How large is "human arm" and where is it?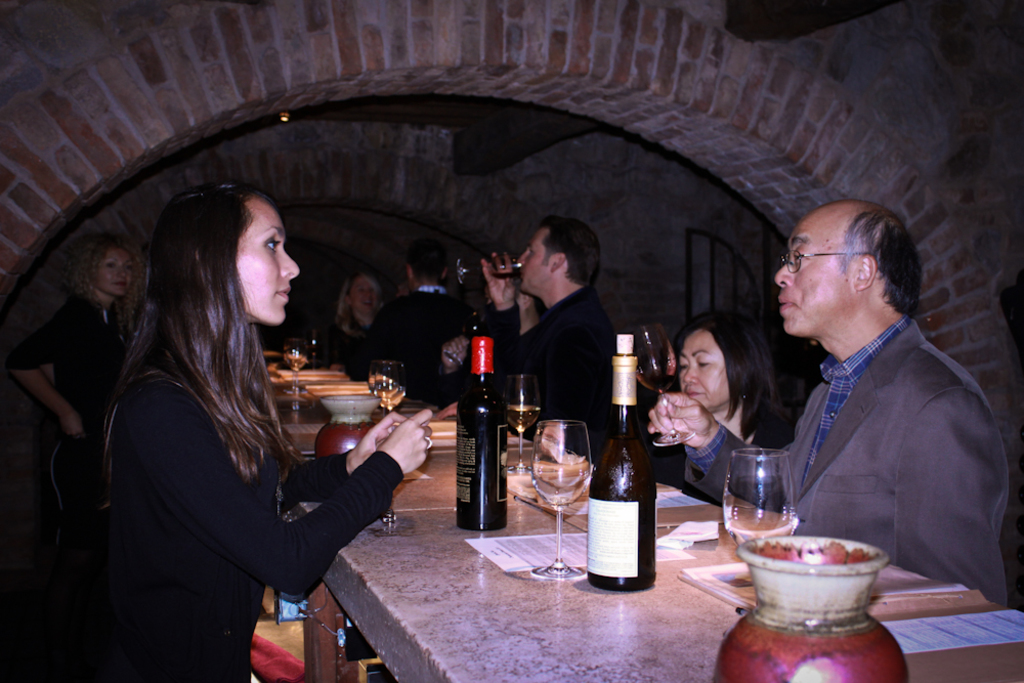
Bounding box: bbox(130, 391, 427, 592).
